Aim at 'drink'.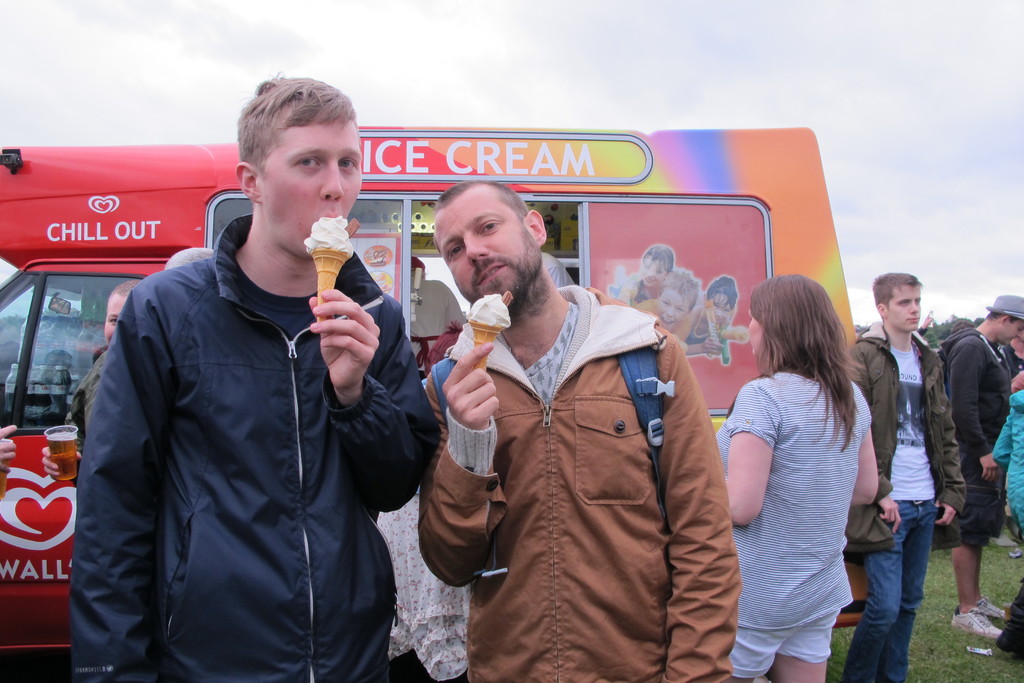
Aimed at crop(43, 429, 78, 481).
